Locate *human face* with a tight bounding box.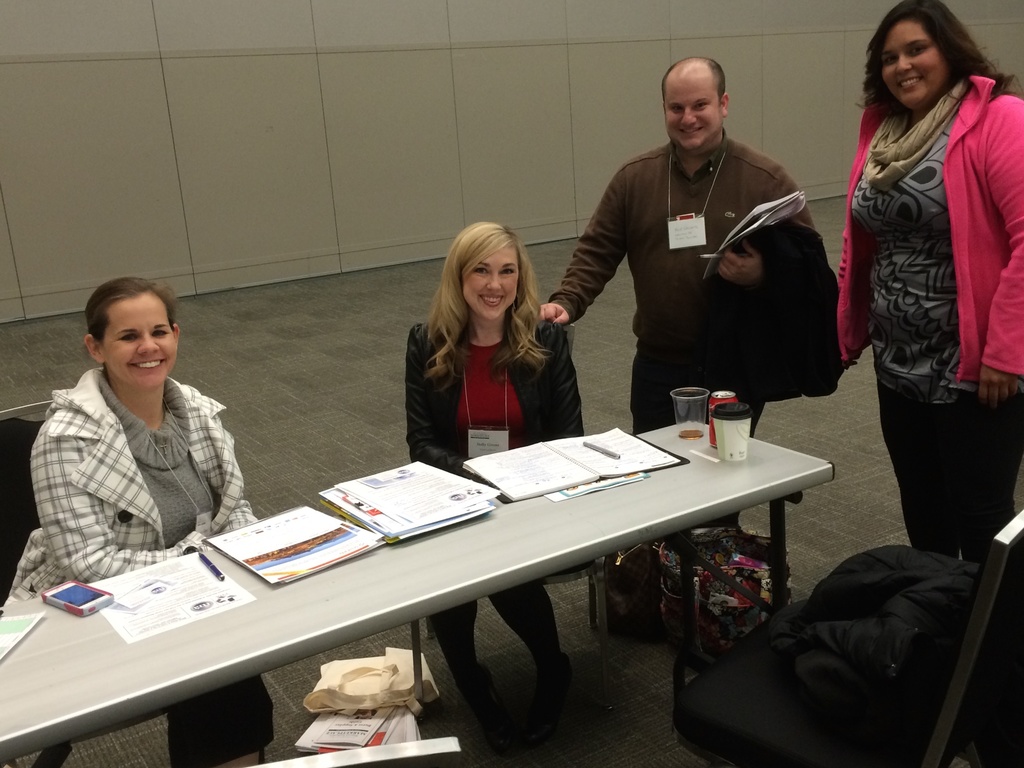
crop(463, 245, 522, 320).
